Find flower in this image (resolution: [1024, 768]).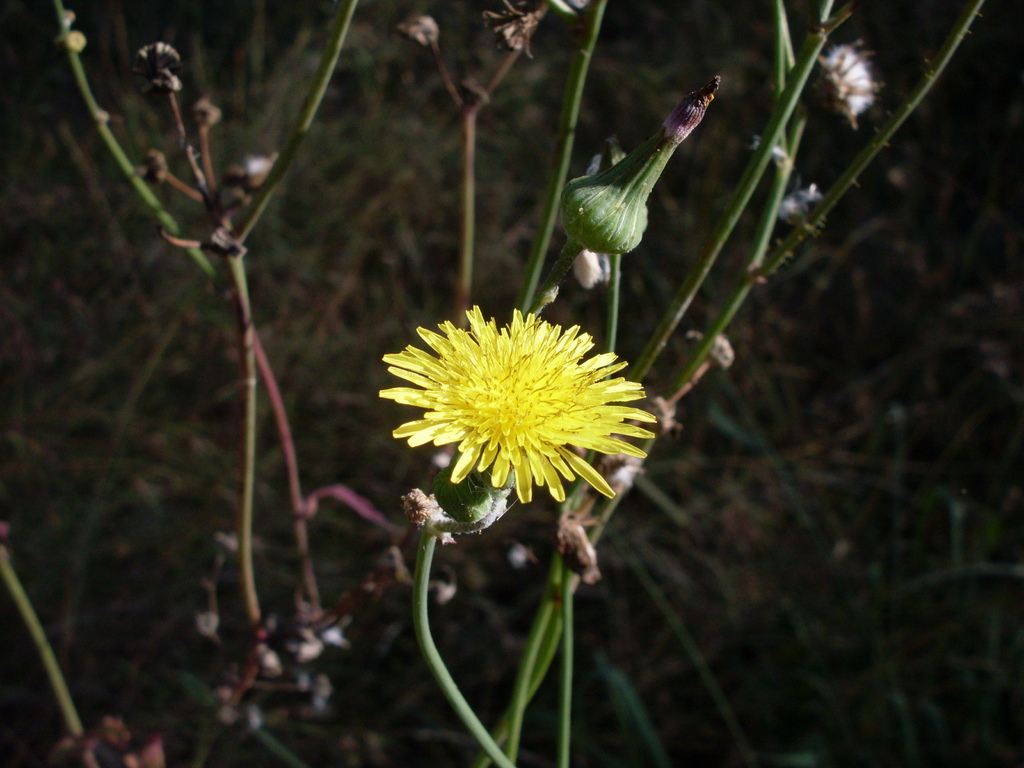
l=557, t=92, r=714, b=254.
